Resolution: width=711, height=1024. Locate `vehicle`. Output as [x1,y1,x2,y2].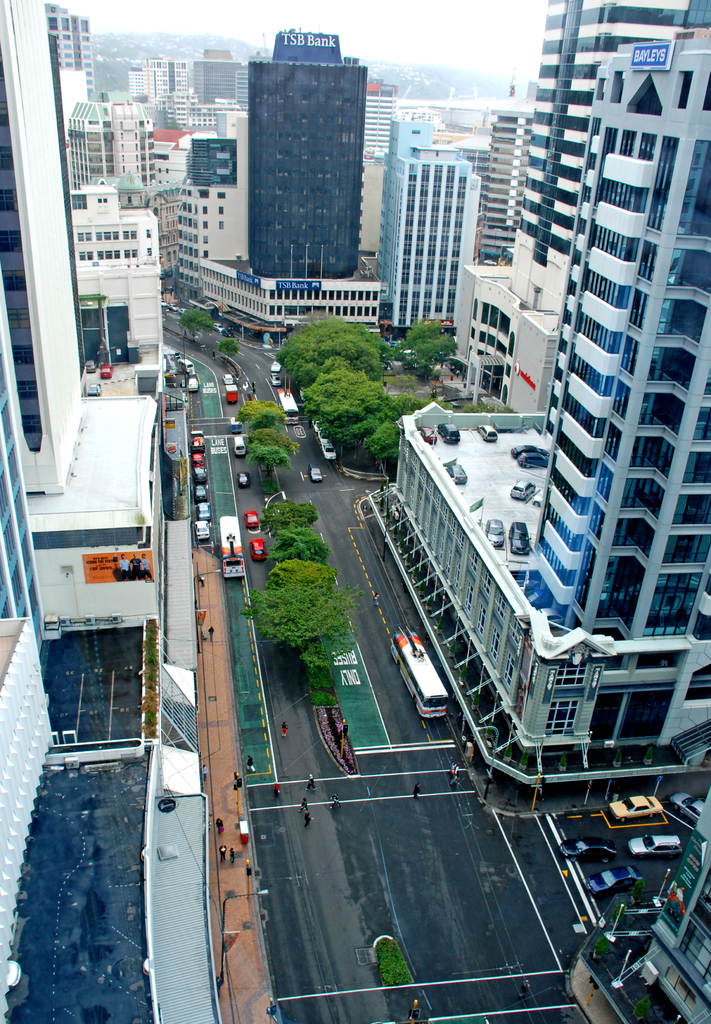
[394,624,443,715].
